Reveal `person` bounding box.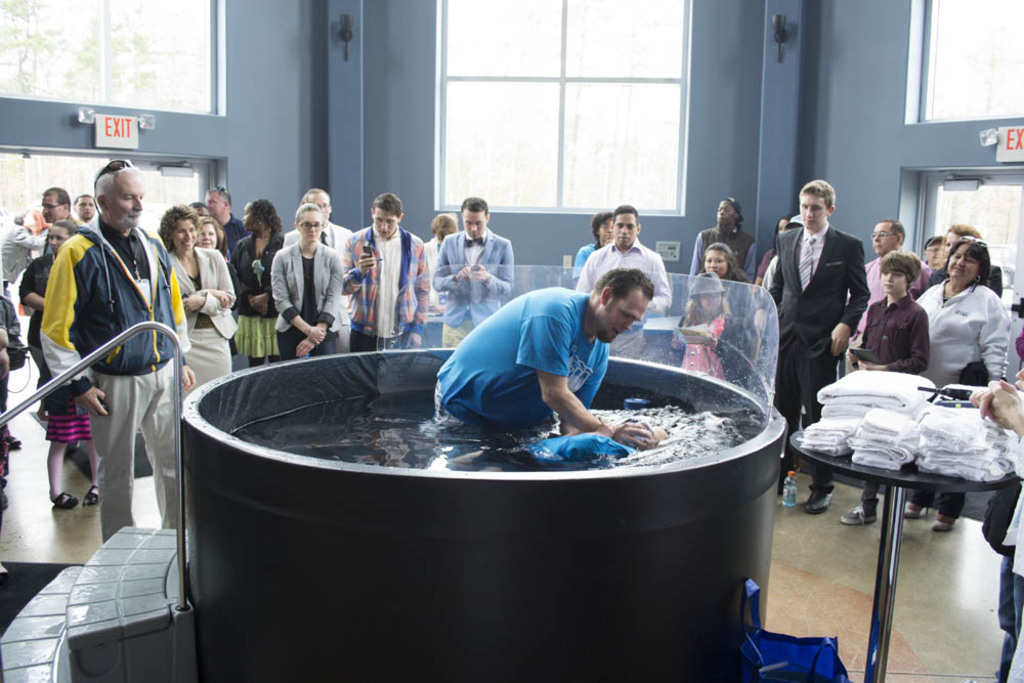
Revealed: <region>435, 267, 659, 449</region>.
